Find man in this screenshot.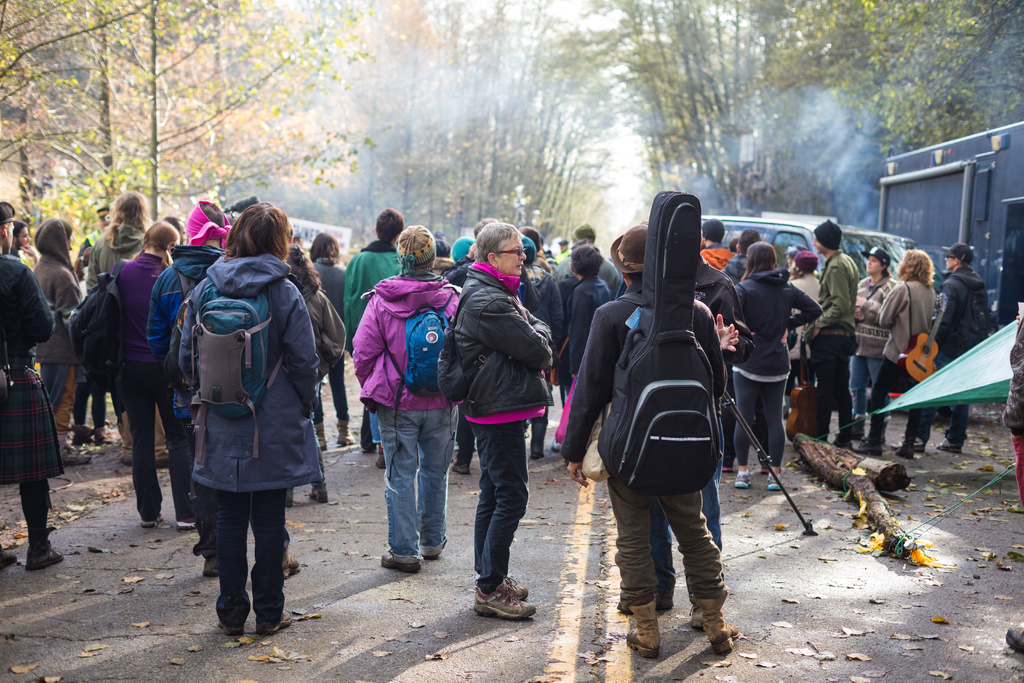
The bounding box for man is [left=68, top=186, right=172, bottom=465].
